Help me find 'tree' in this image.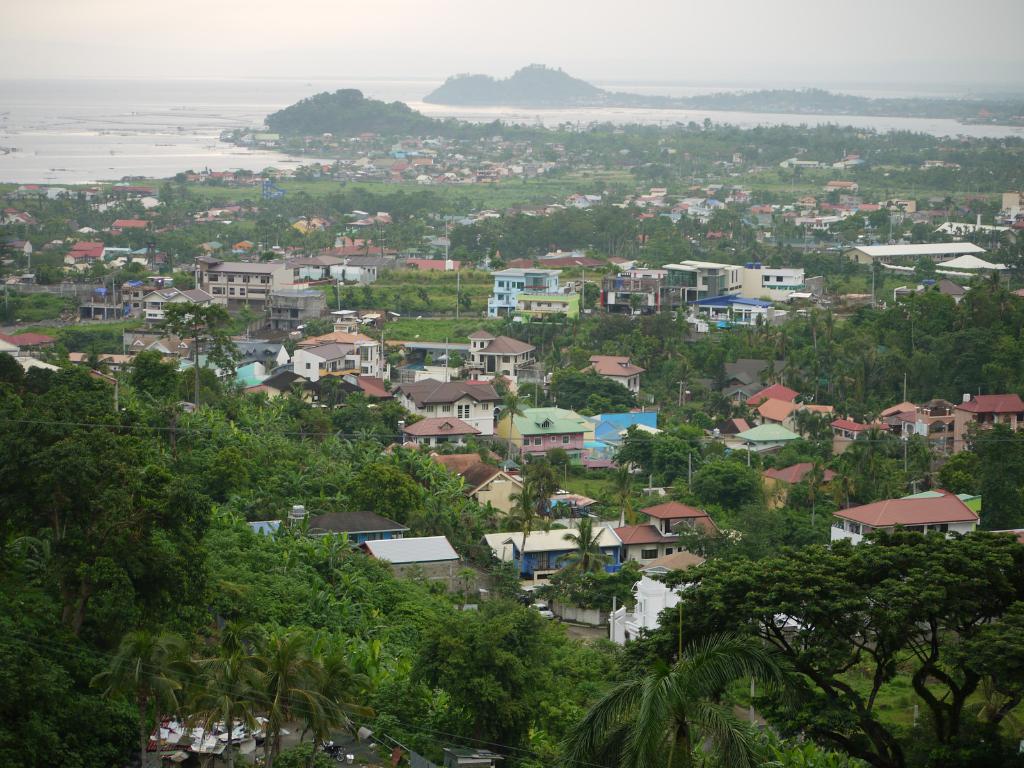
Found it: <box>586,395,605,415</box>.
